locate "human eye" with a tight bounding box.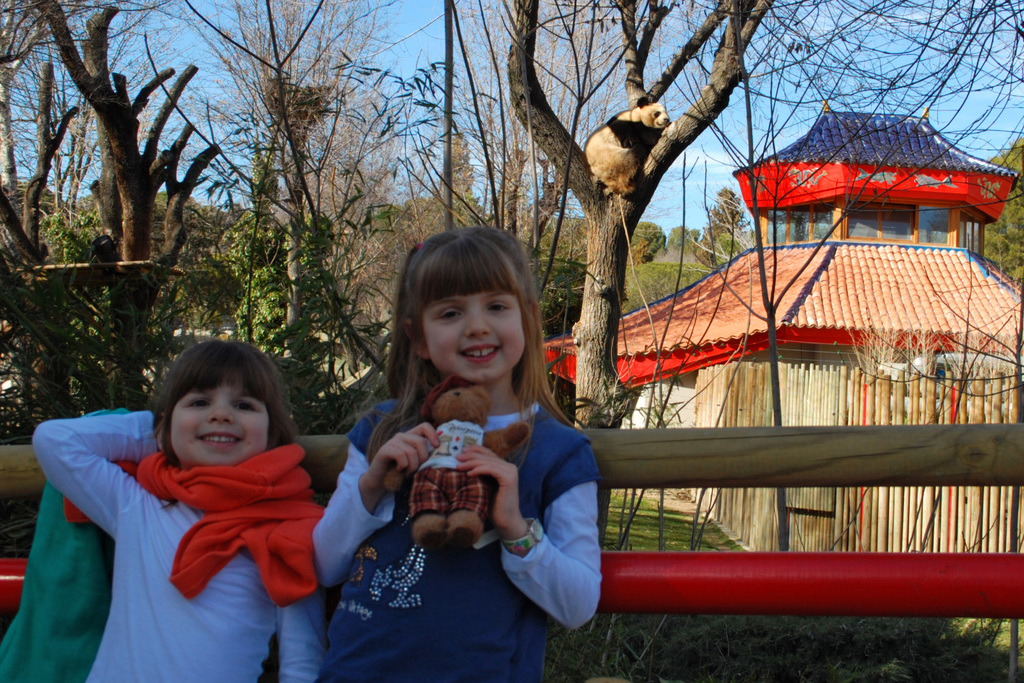
(left=486, top=300, right=511, bottom=312).
